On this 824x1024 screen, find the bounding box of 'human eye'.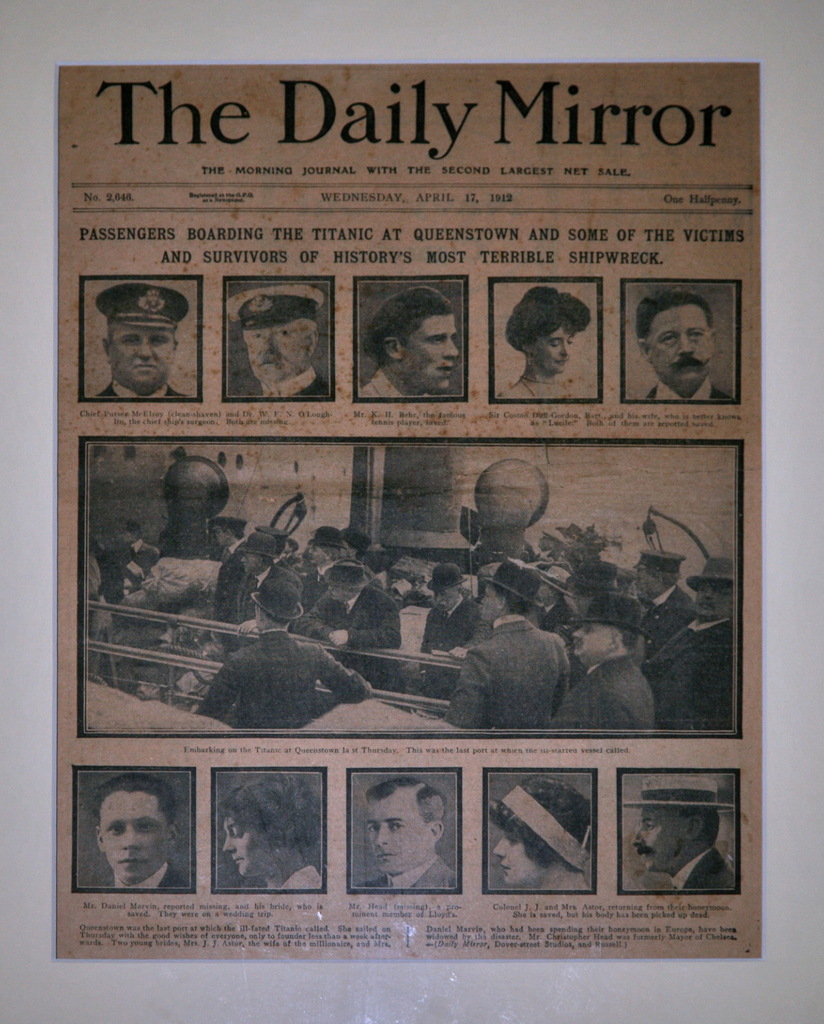
Bounding box: <box>367,823,377,835</box>.
